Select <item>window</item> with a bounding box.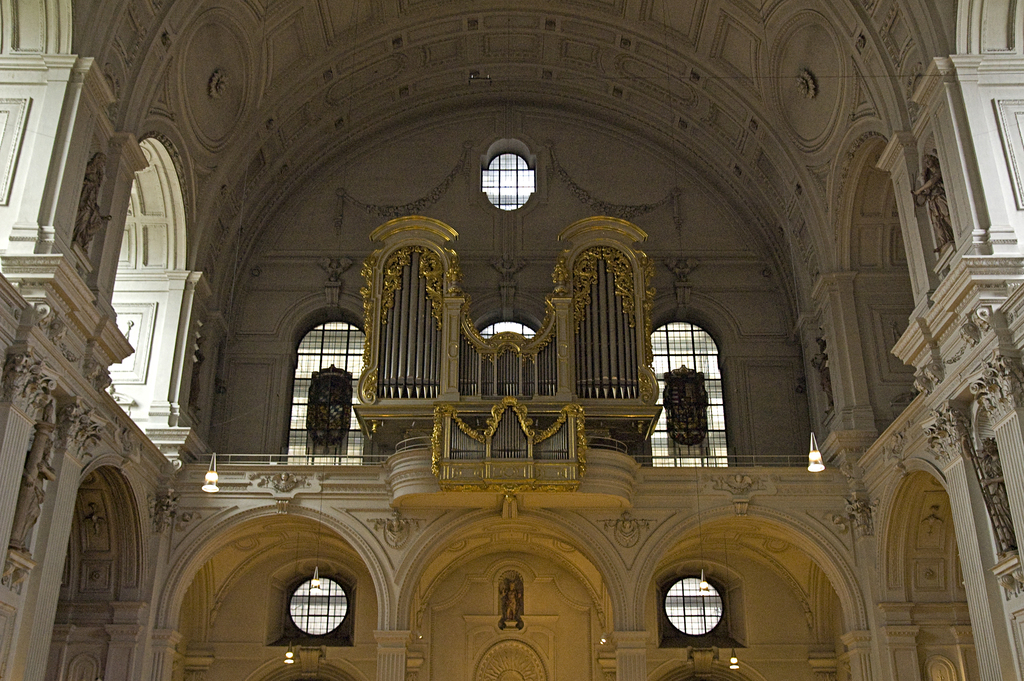
(655,560,734,649).
